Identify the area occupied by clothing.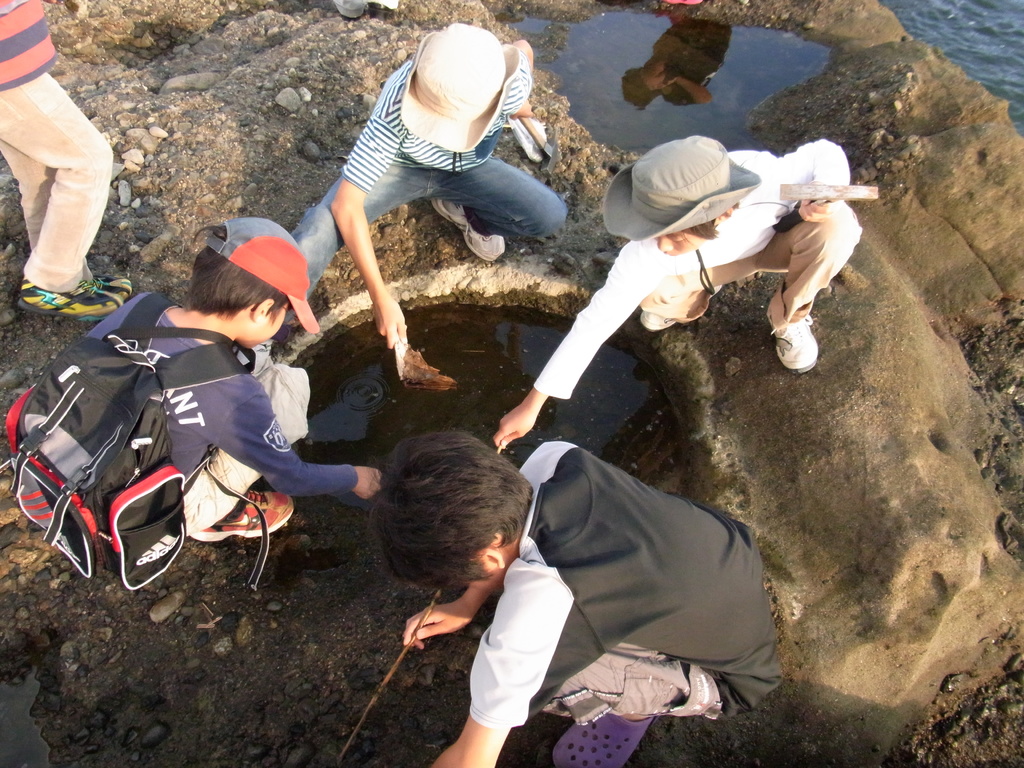
Area: [72, 292, 355, 534].
